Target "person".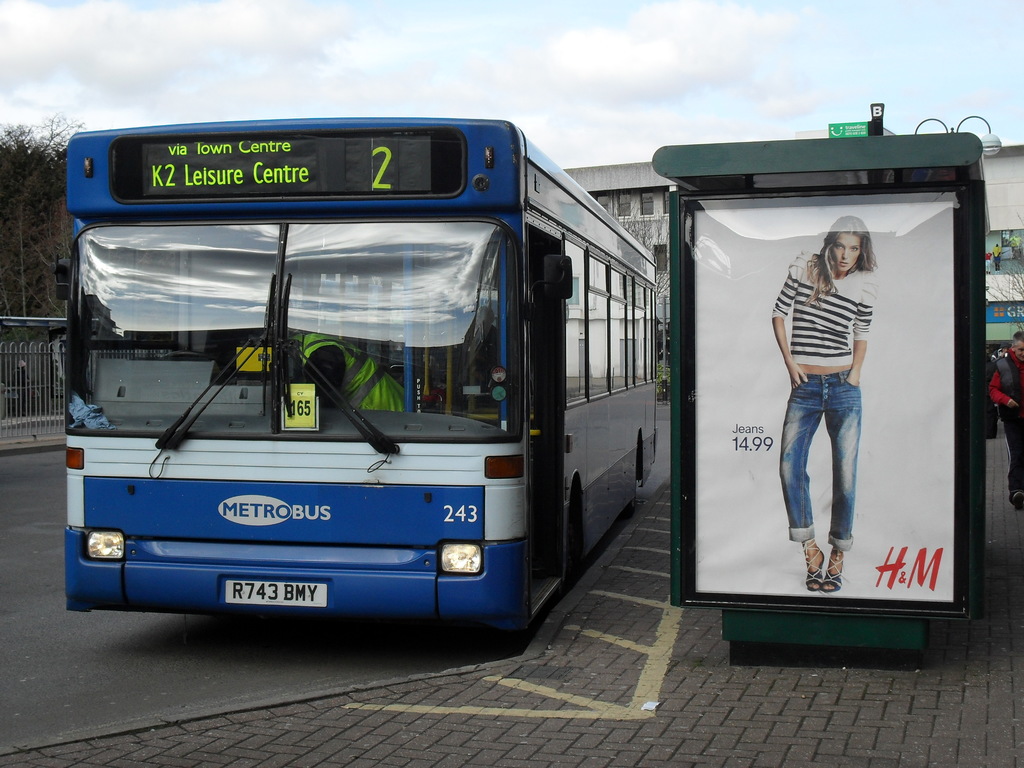
Target region: {"x1": 988, "y1": 330, "x2": 1023, "y2": 516}.
